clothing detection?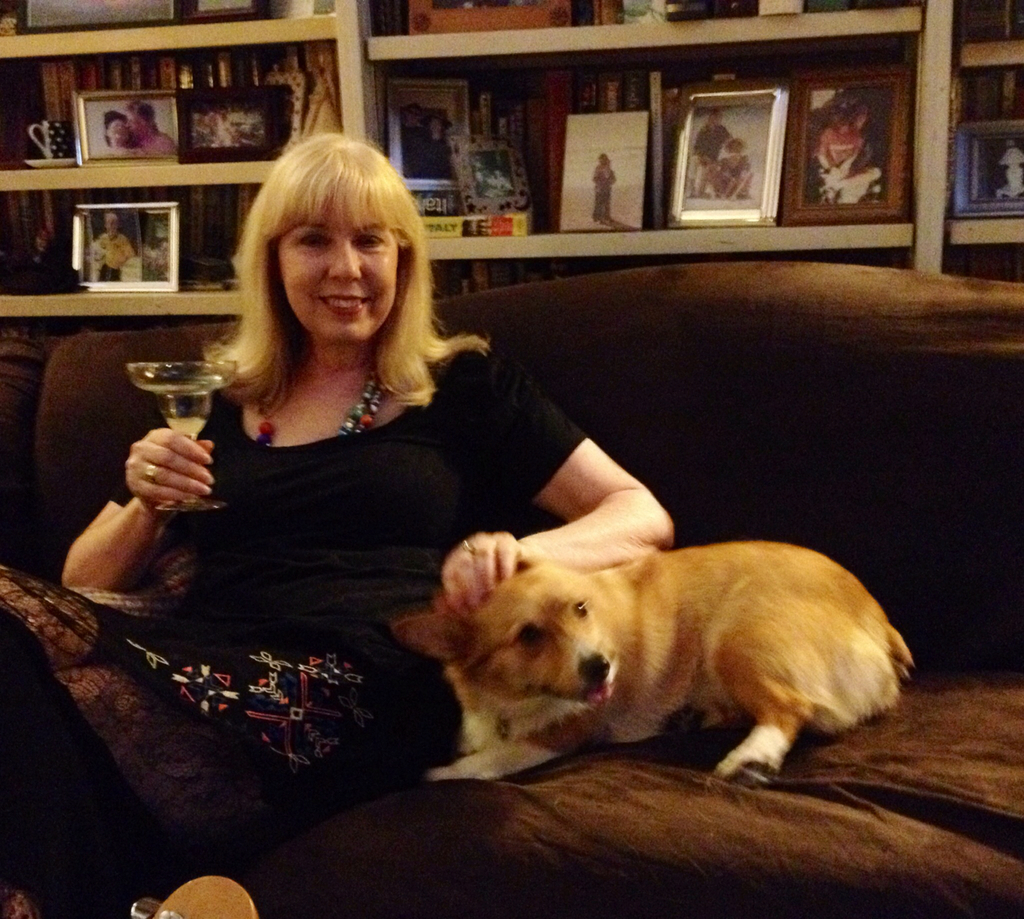
<box>691,126,732,190</box>
